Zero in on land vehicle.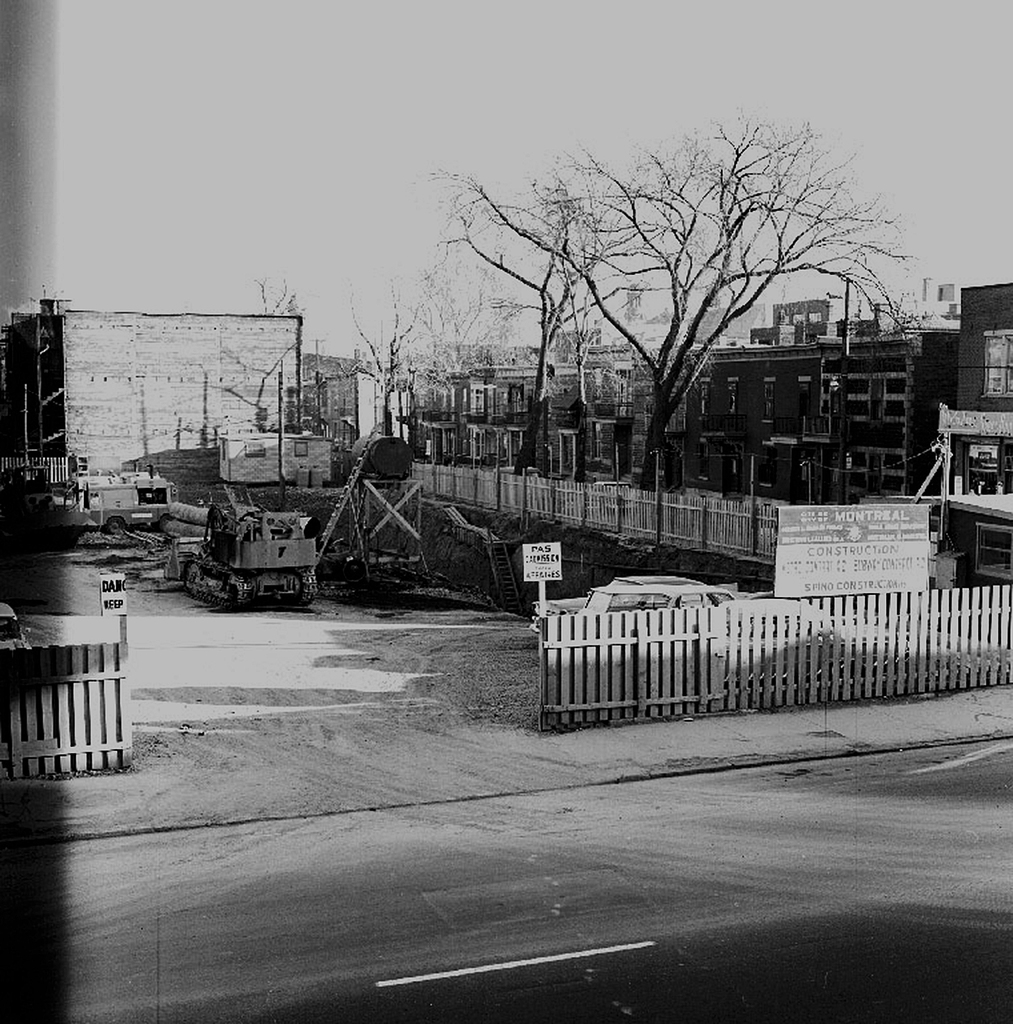
Zeroed in: Rect(47, 469, 179, 540).
